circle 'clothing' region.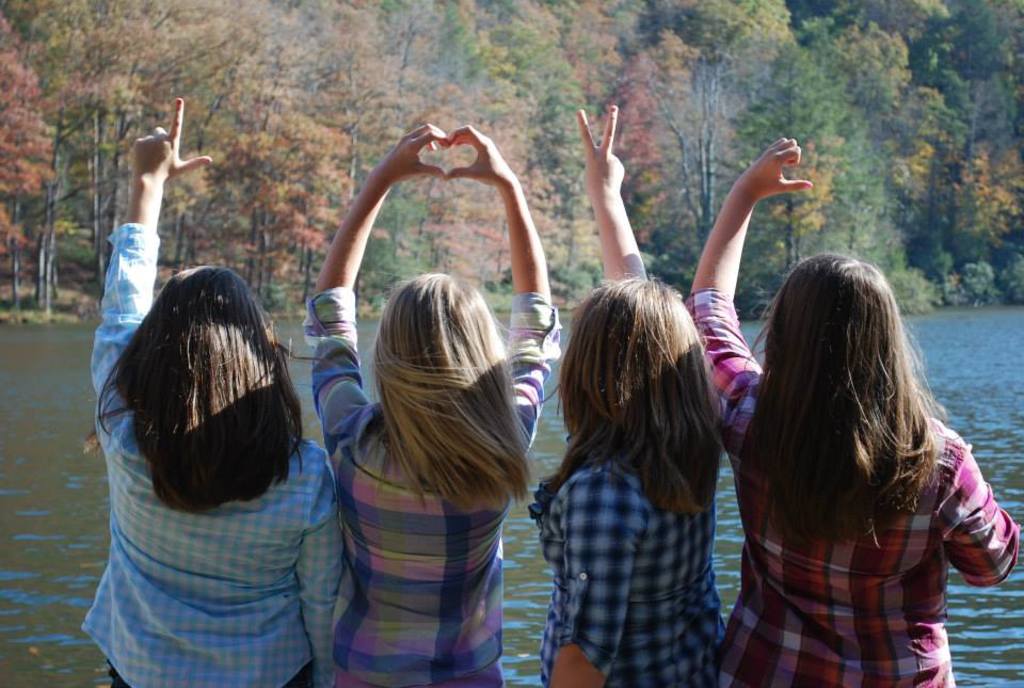
Region: 301/293/545/687.
